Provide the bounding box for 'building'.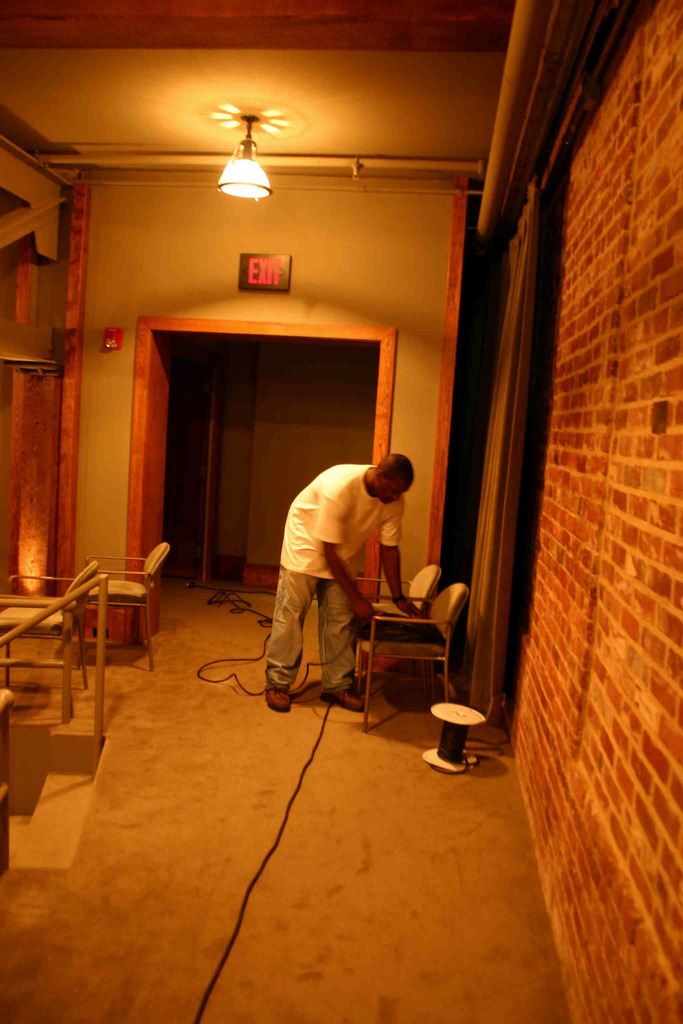
locate(0, 0, 682, 1023).
